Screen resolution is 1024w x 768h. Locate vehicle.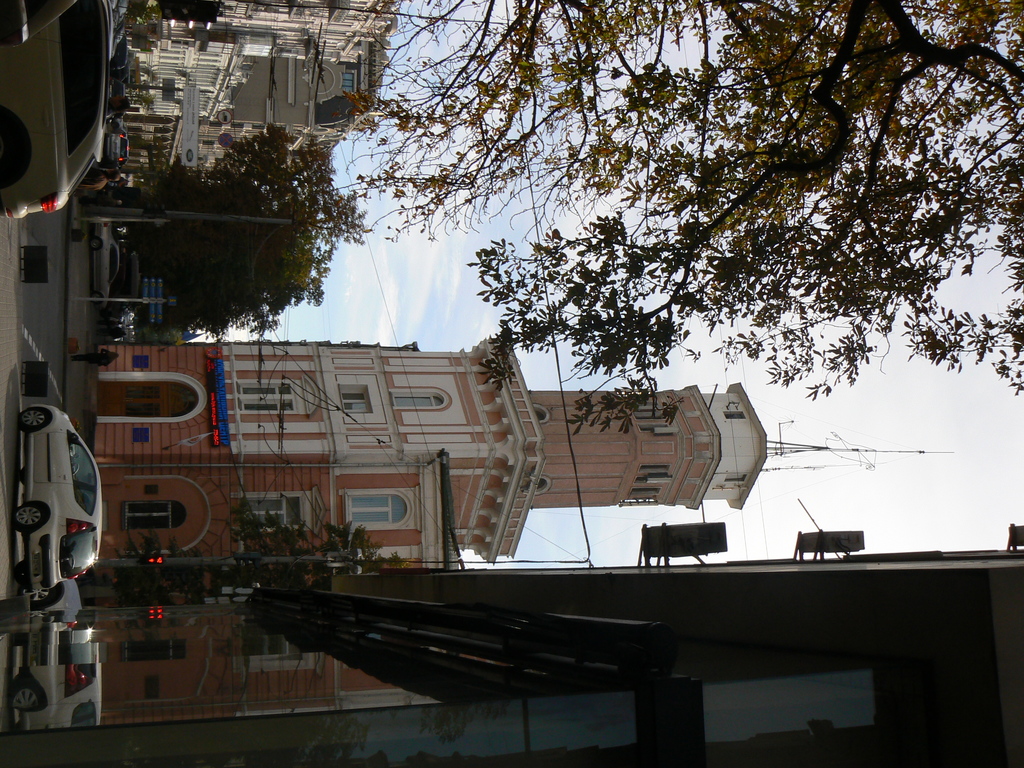
crop(106, 310, 141, 346).
